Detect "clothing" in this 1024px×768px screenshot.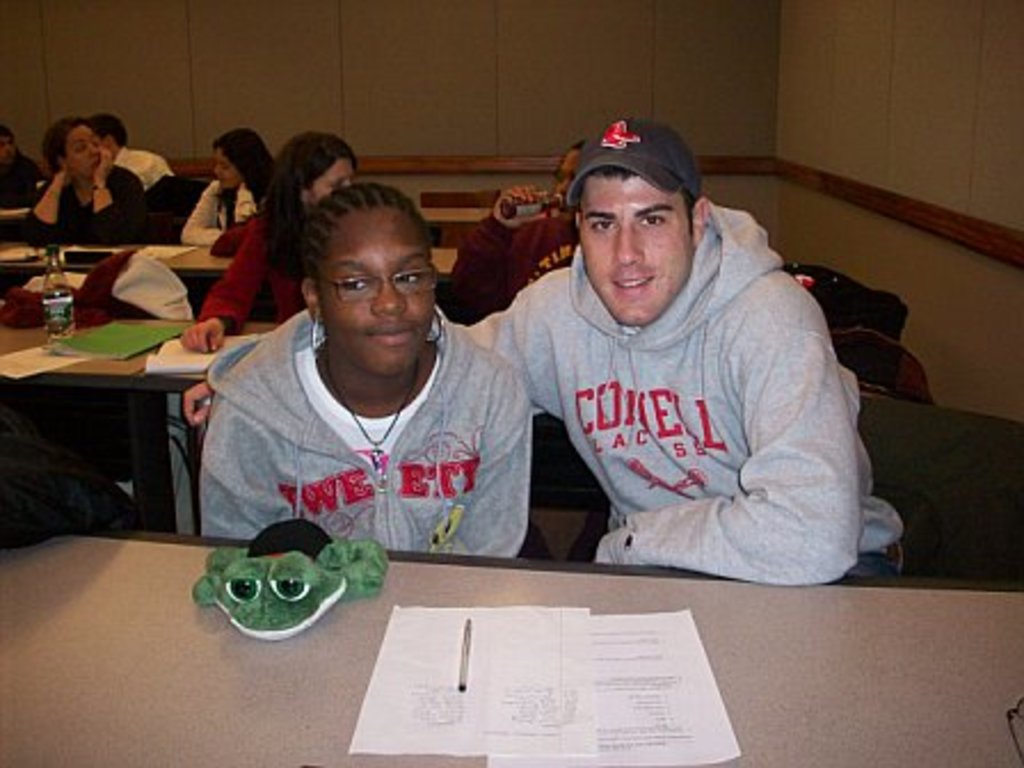
Detection: {"x1": 192, "y1": 297, "x2": 537, "y2": 565}.
